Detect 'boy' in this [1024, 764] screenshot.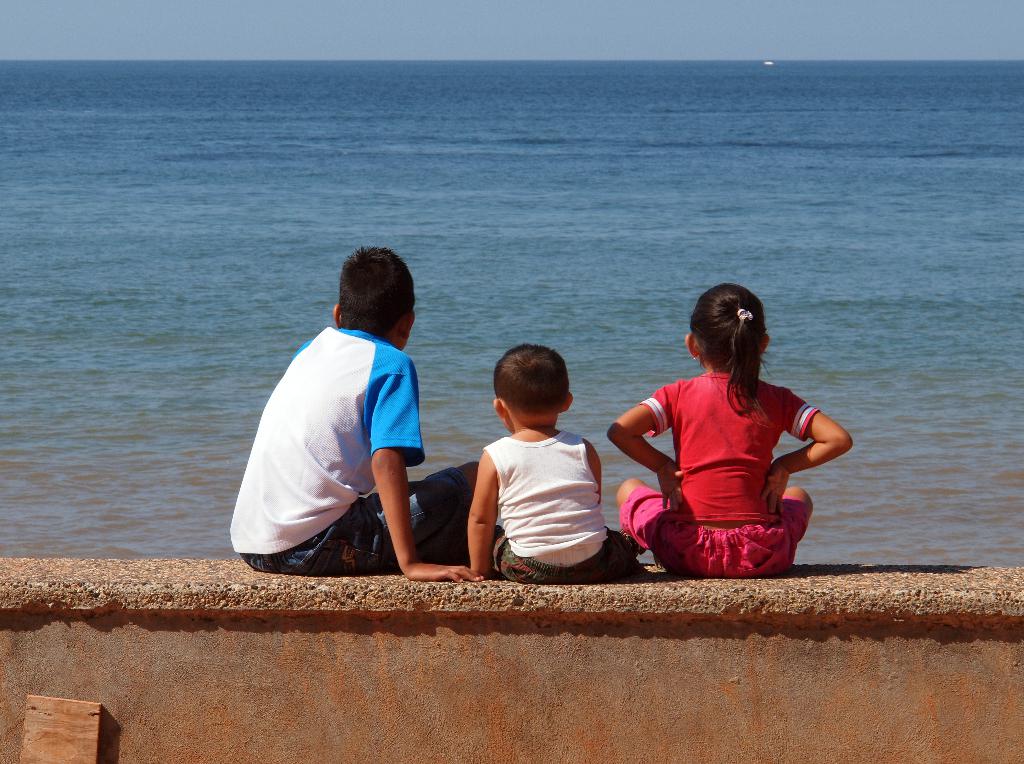
Detection: <box>467,343,636,585</box>.
